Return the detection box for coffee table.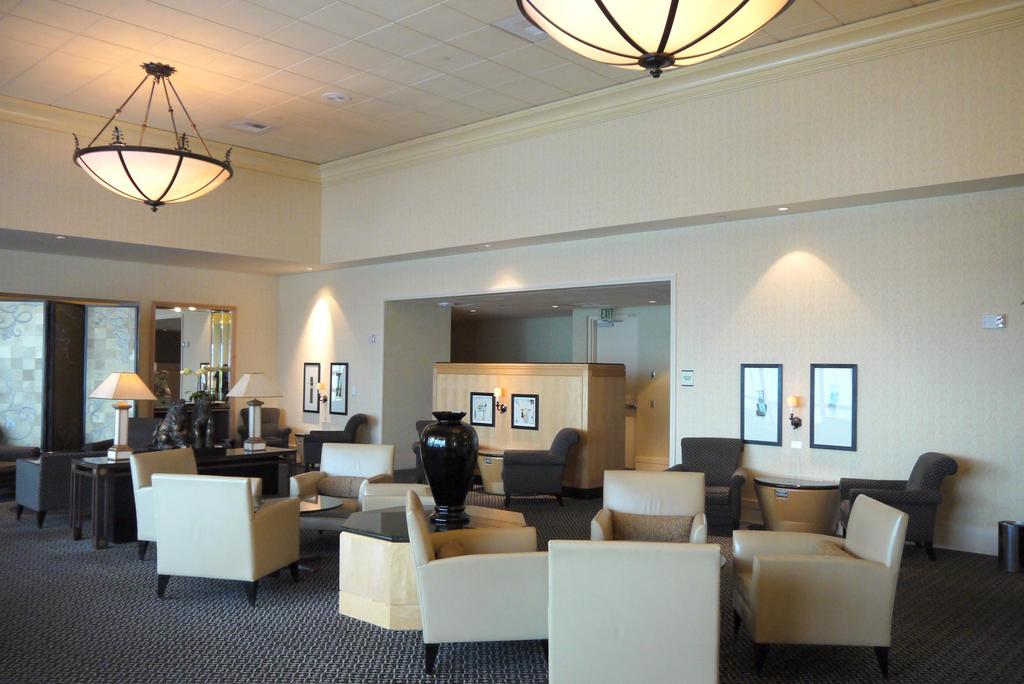
753 474 842 538.
